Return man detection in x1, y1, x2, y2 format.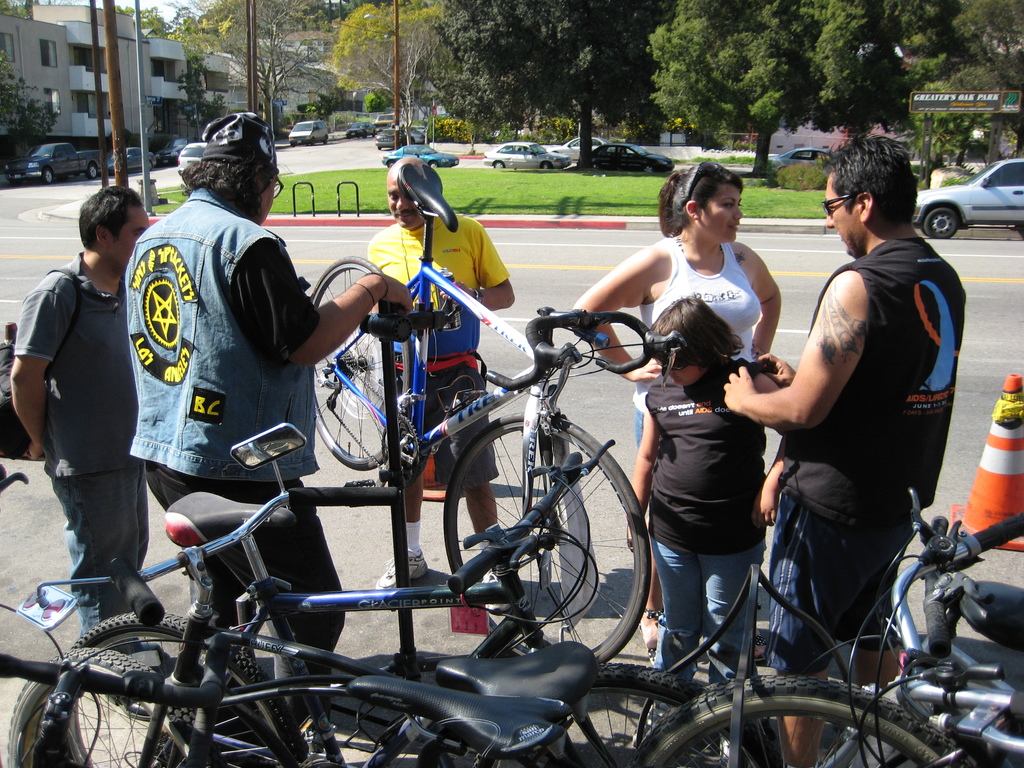
132, 105, 413, 732.
